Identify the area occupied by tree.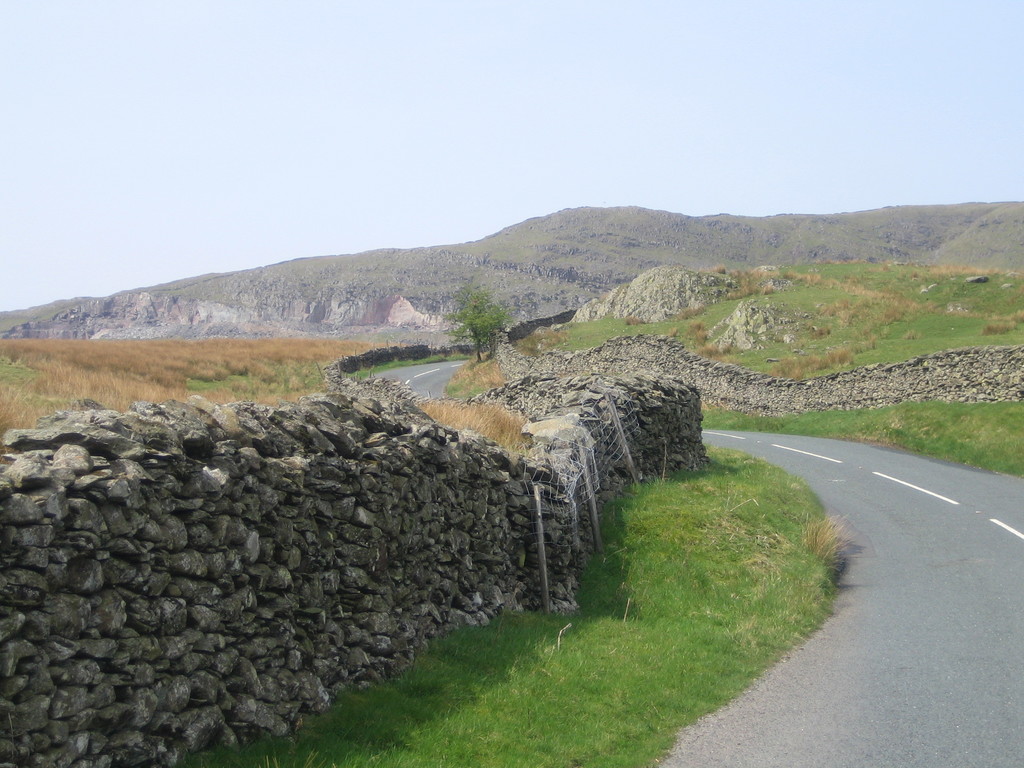
Area: bbox(434, 284, 525, 373).
